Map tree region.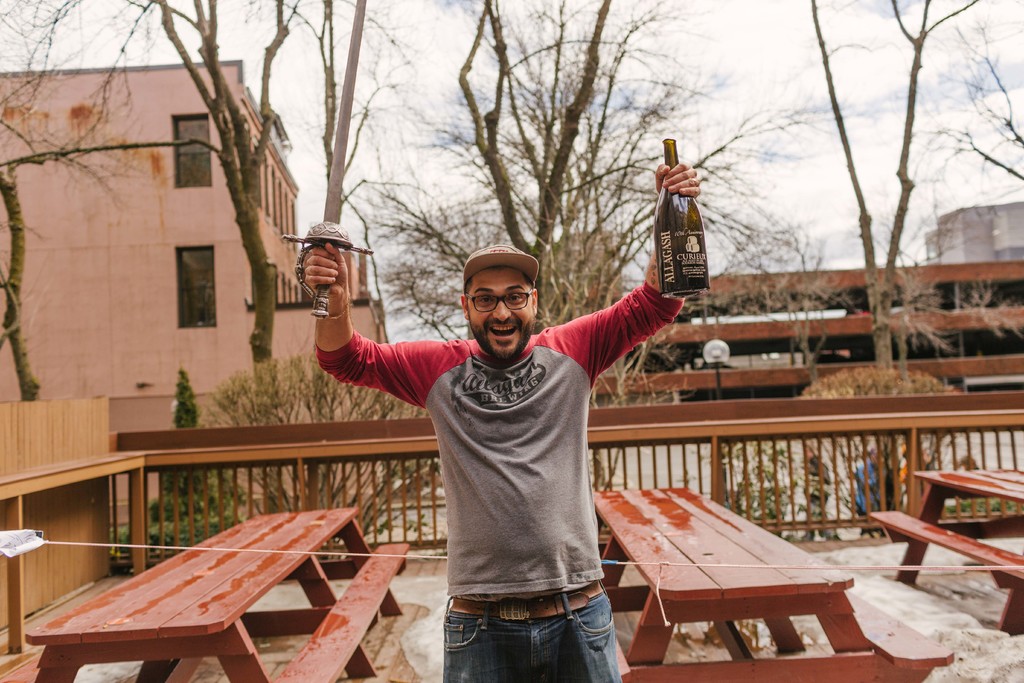
Mapped to select_region(792, 0, 1023, 400).
